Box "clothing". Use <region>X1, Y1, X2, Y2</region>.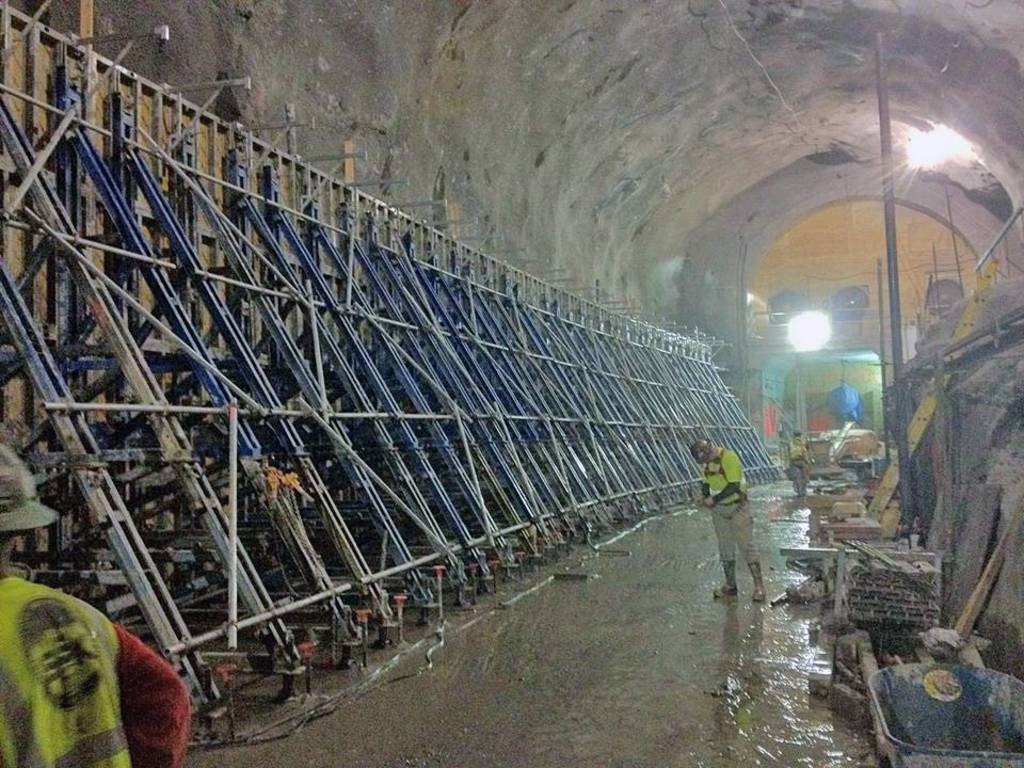
<region>701, 447, 761, 563</region>.
